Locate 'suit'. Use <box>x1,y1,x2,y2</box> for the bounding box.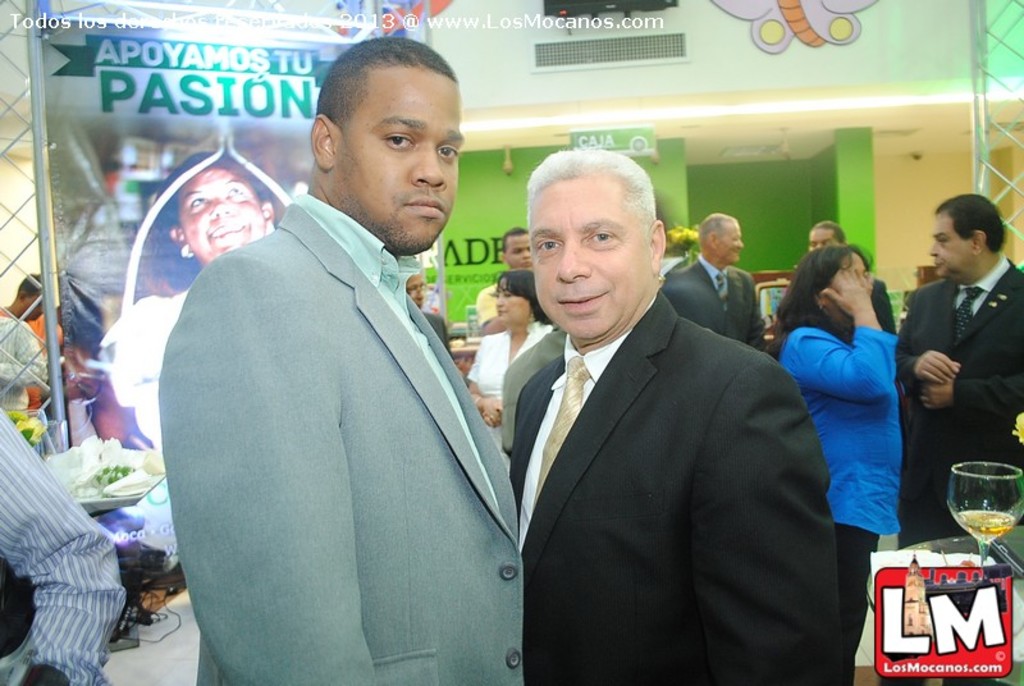
<box>664,257,768,357</box>.
